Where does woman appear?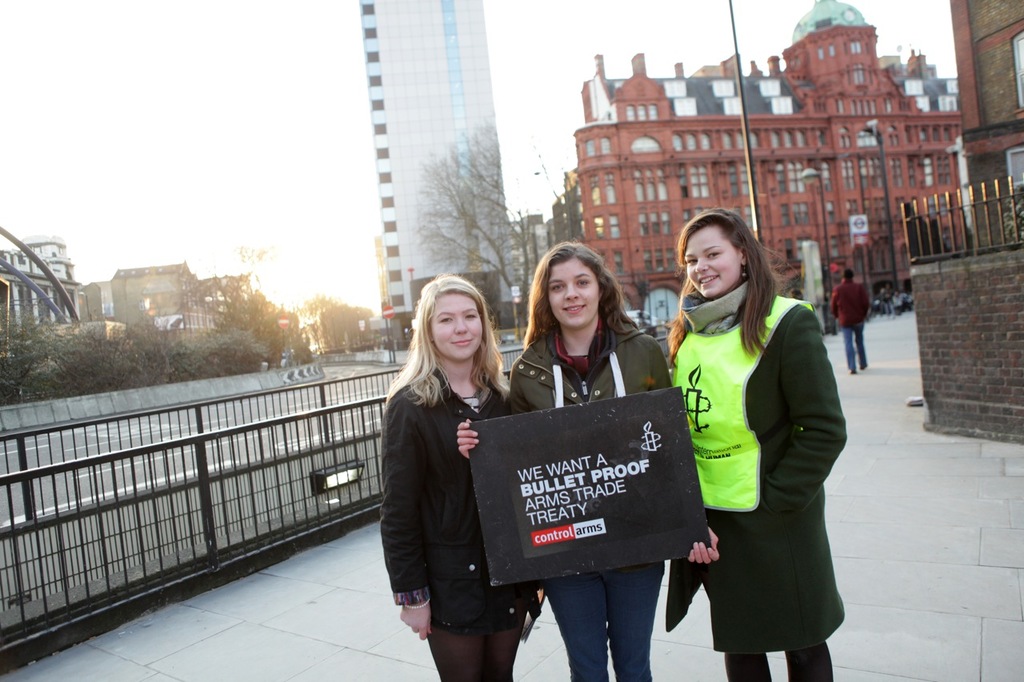
Appears at bbox=(451, 238, 721, 681).
